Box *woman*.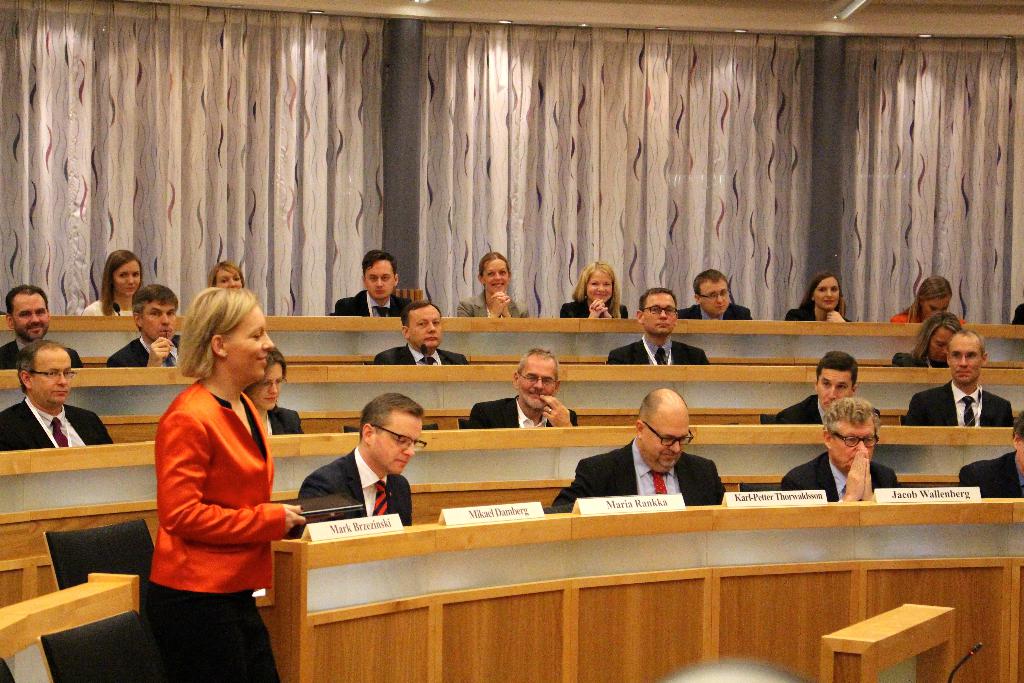
246/344/303/435.
